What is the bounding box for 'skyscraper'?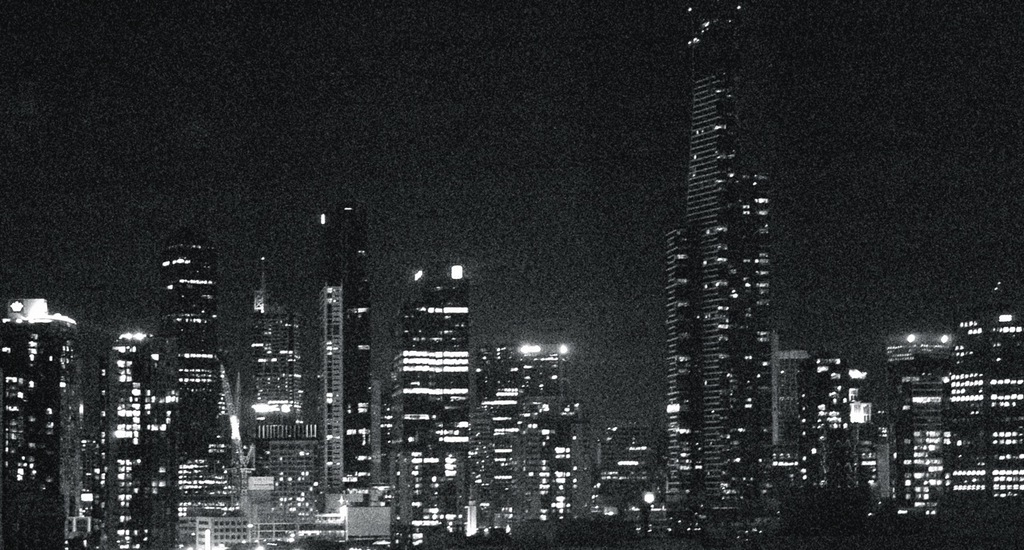
<box>335,480,396,549</box>.
